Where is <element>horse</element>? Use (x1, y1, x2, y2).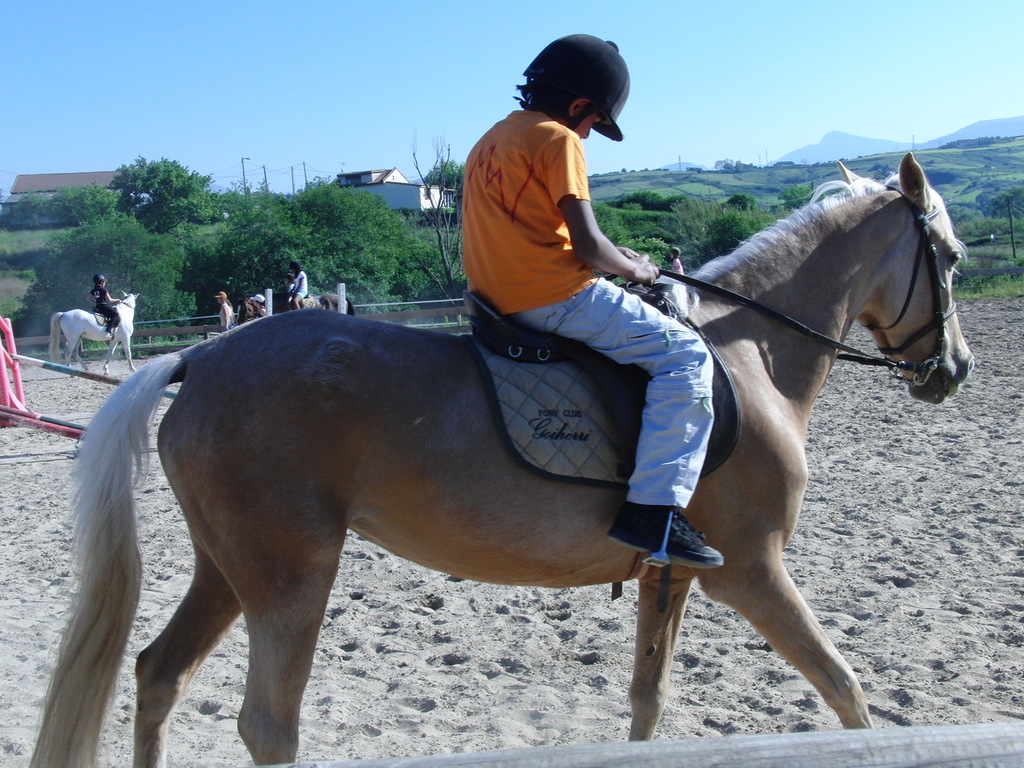
(271, 291, 357, 316).
